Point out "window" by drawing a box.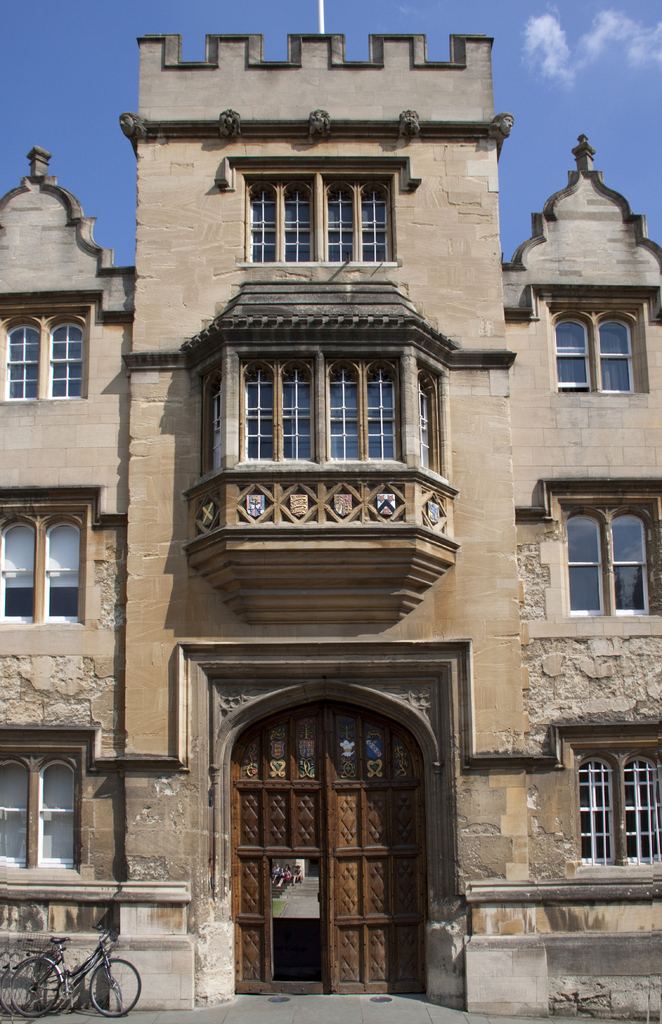
BBox(0, 299, 100, 407).
